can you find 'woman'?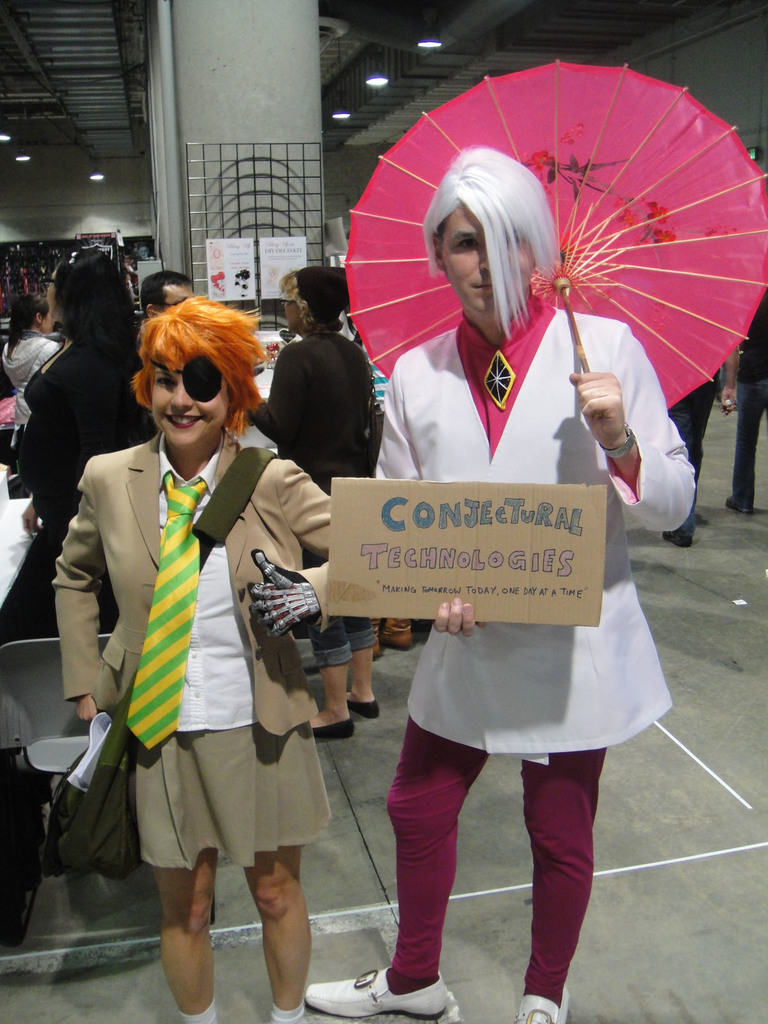
Yes, bounding box: (left=3, top=237, right=158, bottom=552).
